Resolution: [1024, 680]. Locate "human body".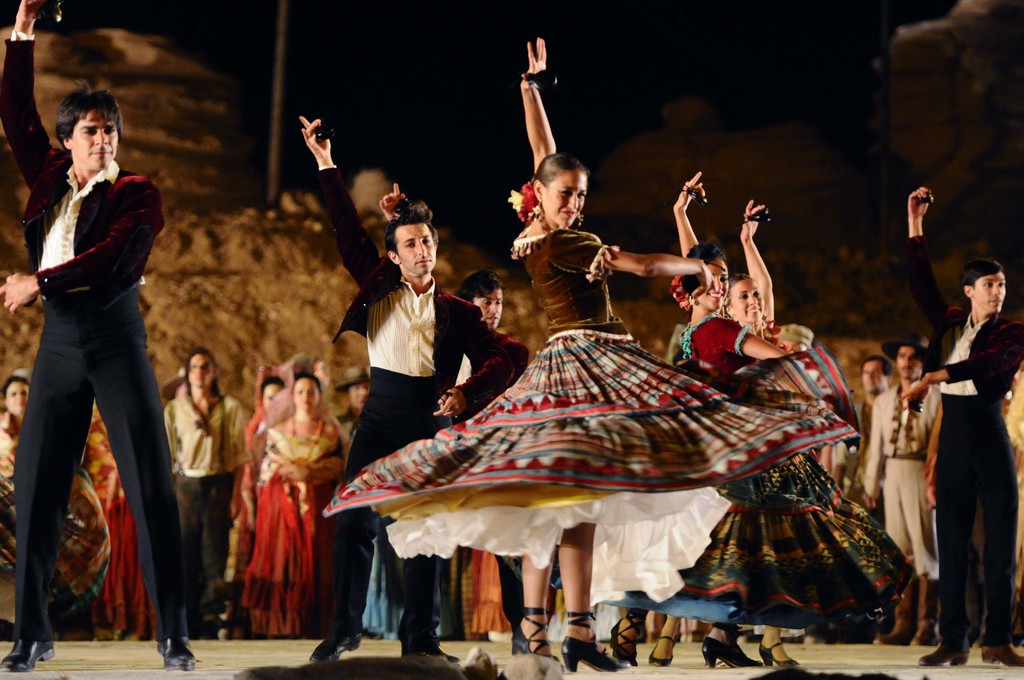
box(24, 0, 200, 677).
